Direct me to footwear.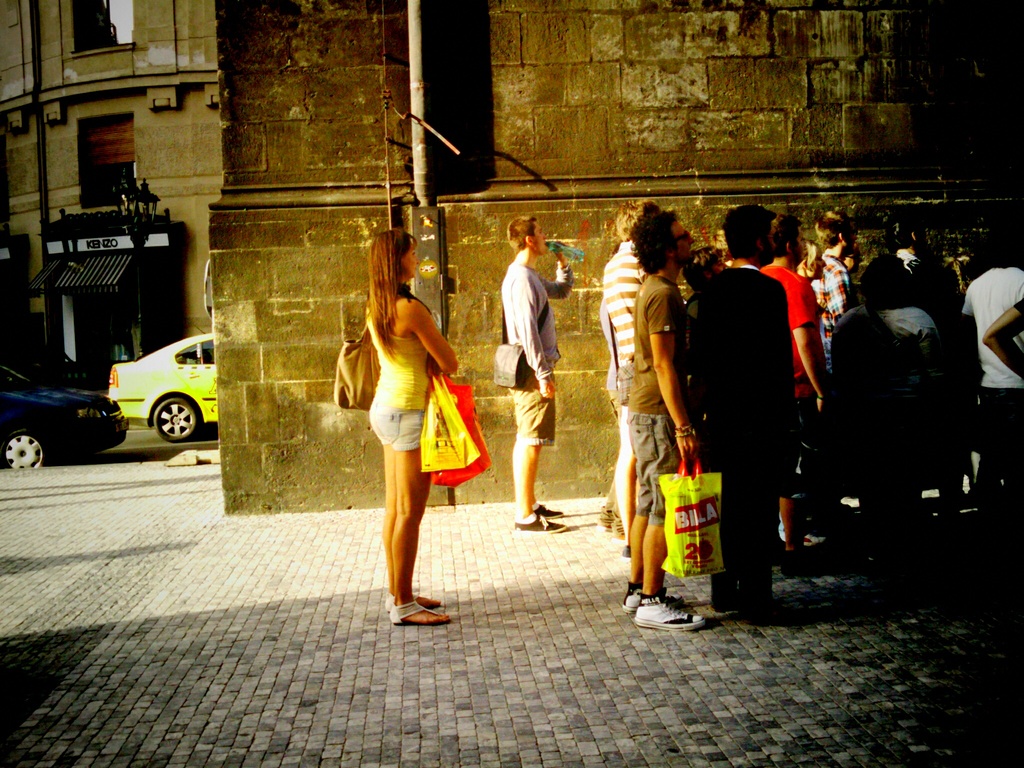
Direction: 516:511:568:532.
